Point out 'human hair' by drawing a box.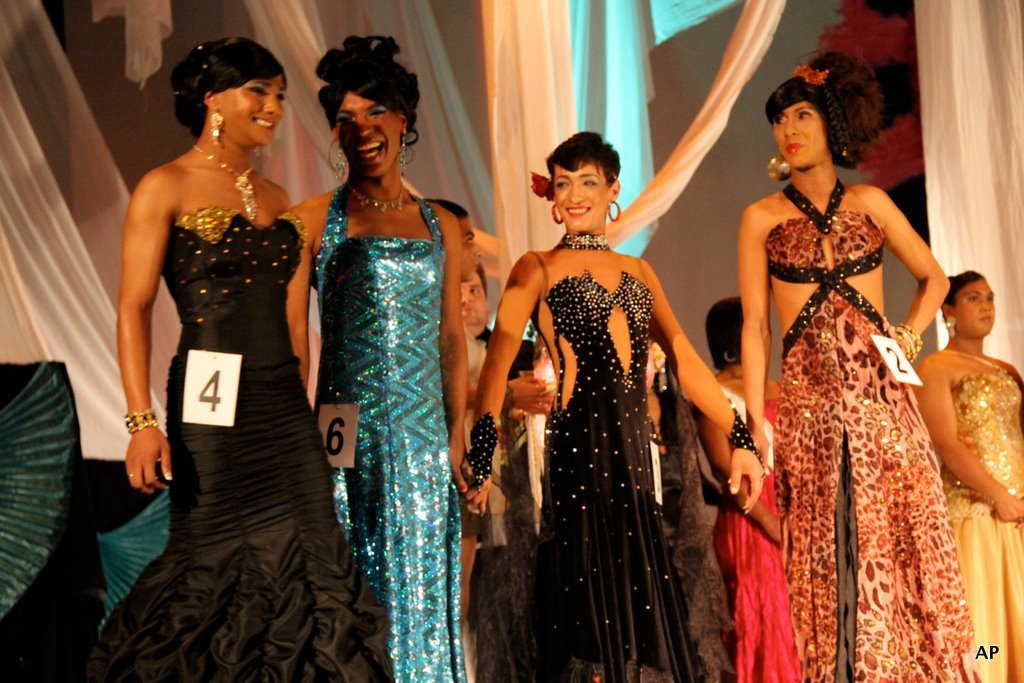
477/261/489/301.
